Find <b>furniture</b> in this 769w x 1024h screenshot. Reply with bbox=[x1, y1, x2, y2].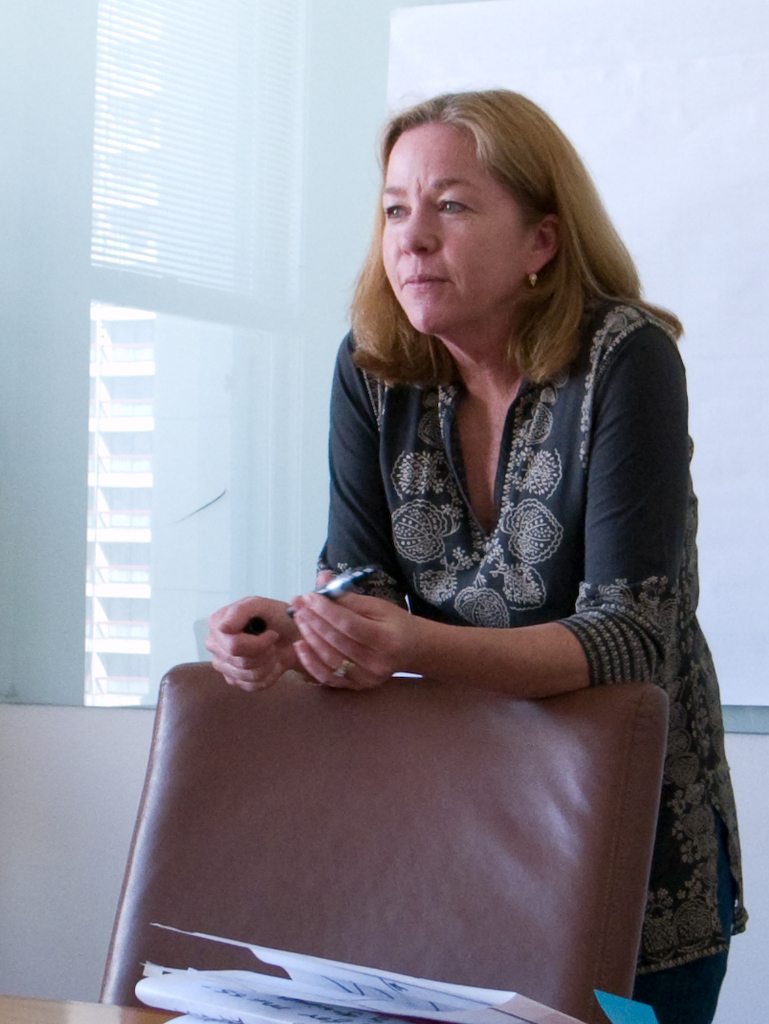
bbox=[0, 995, 178, 1023].
